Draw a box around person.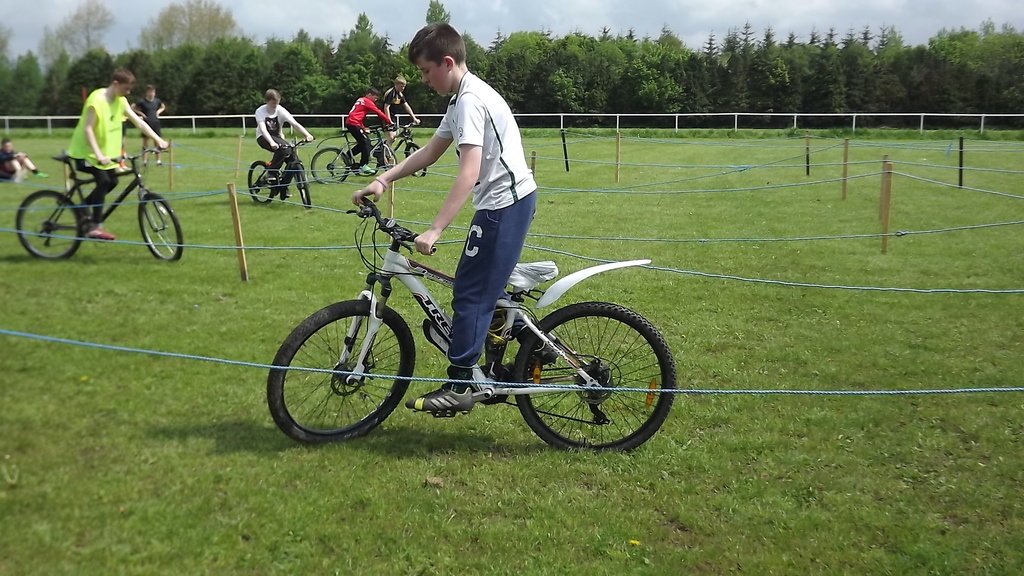
BBox(346, 19, 538, 412).
